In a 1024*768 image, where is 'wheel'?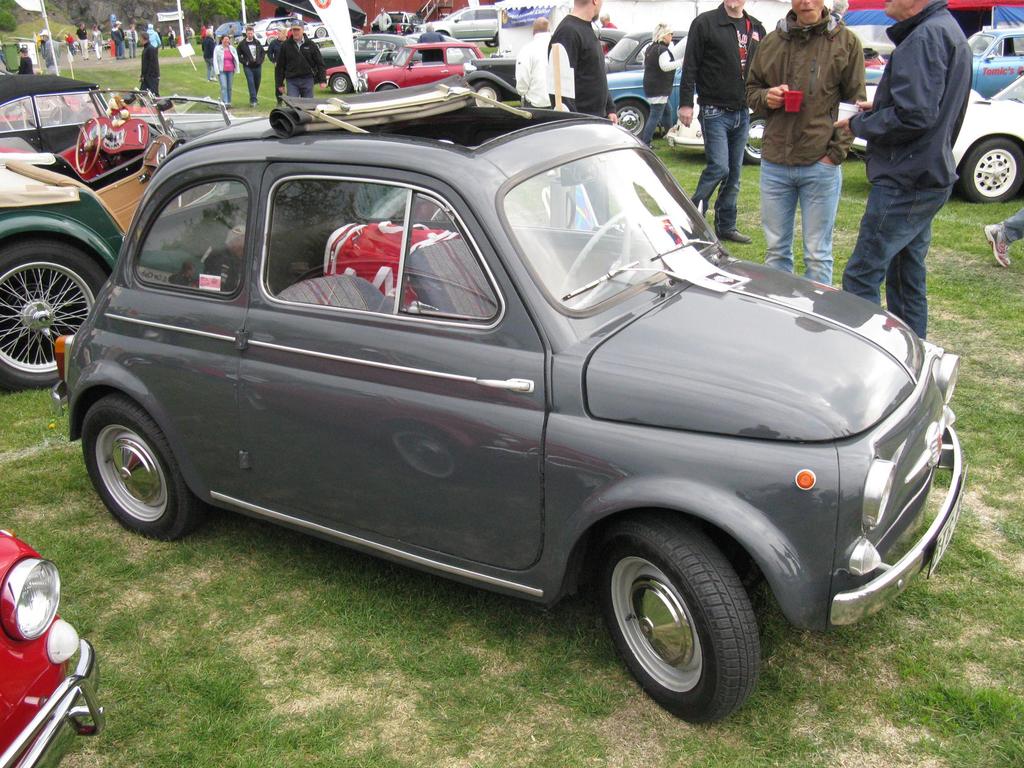
957,132,1023,204.
